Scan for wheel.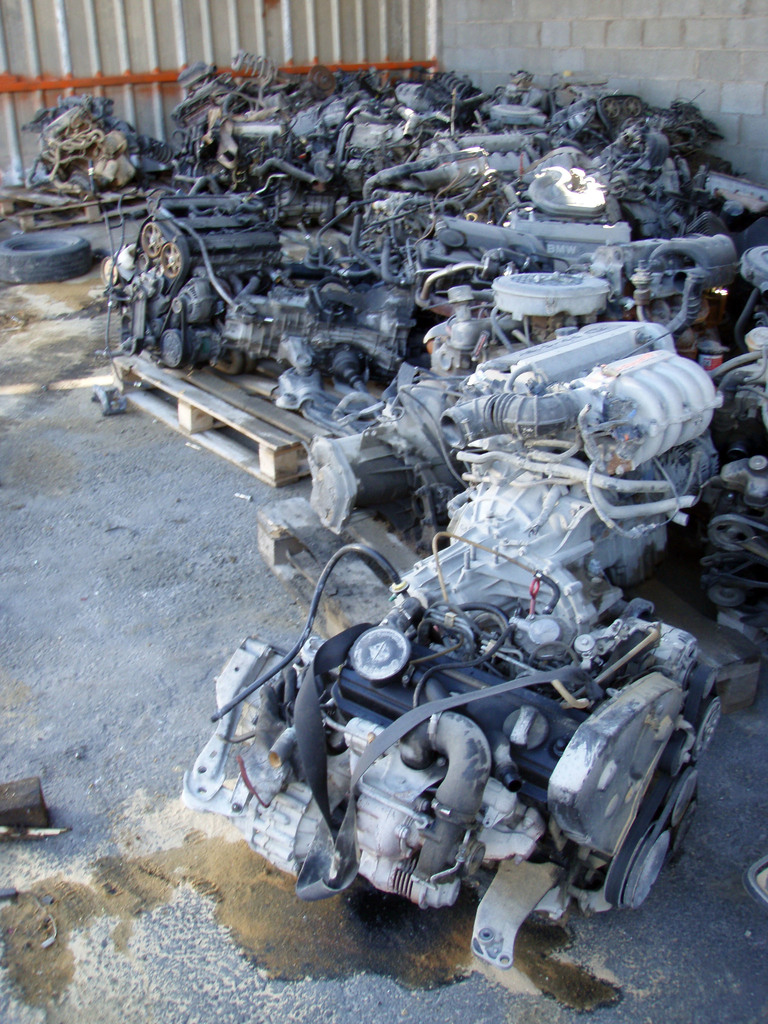
Scan result: <box>100,256,119,285</box>.
